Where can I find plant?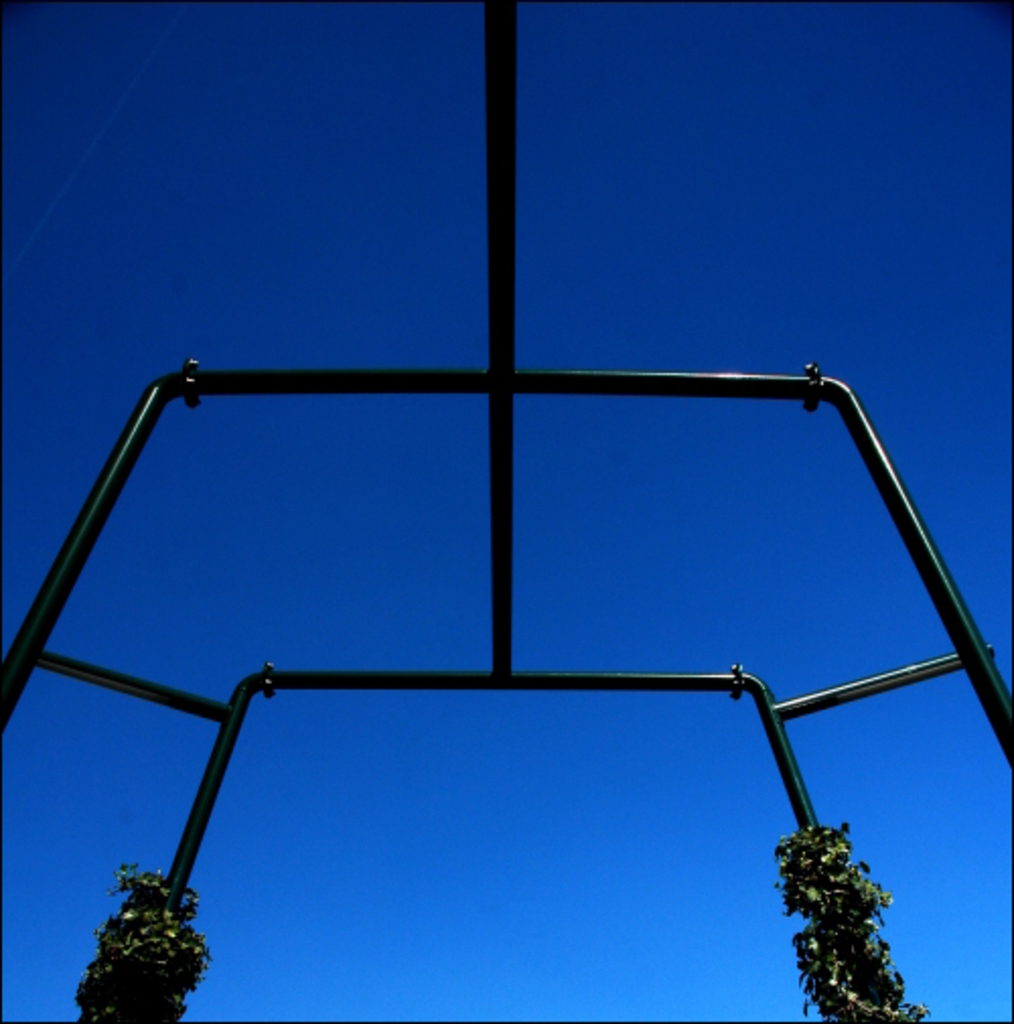
You can find it at {"x1": 767, "y1": 811, "x2": 927, "y2": 1022}.
